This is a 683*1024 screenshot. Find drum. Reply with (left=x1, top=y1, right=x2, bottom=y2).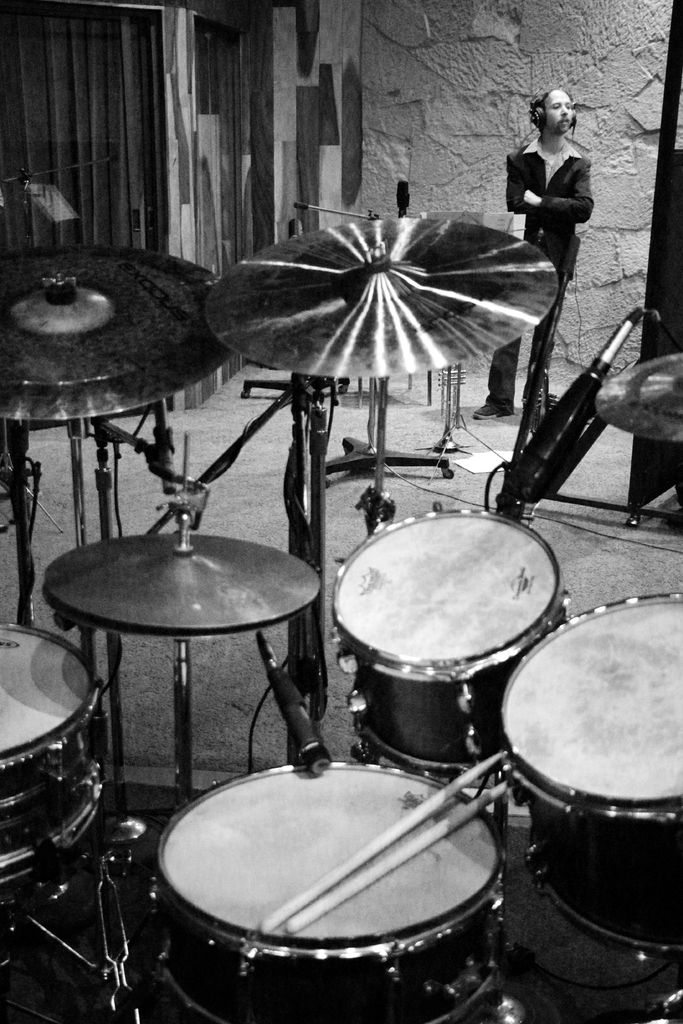
(left=332, top=511, right=578, bottom=777).
